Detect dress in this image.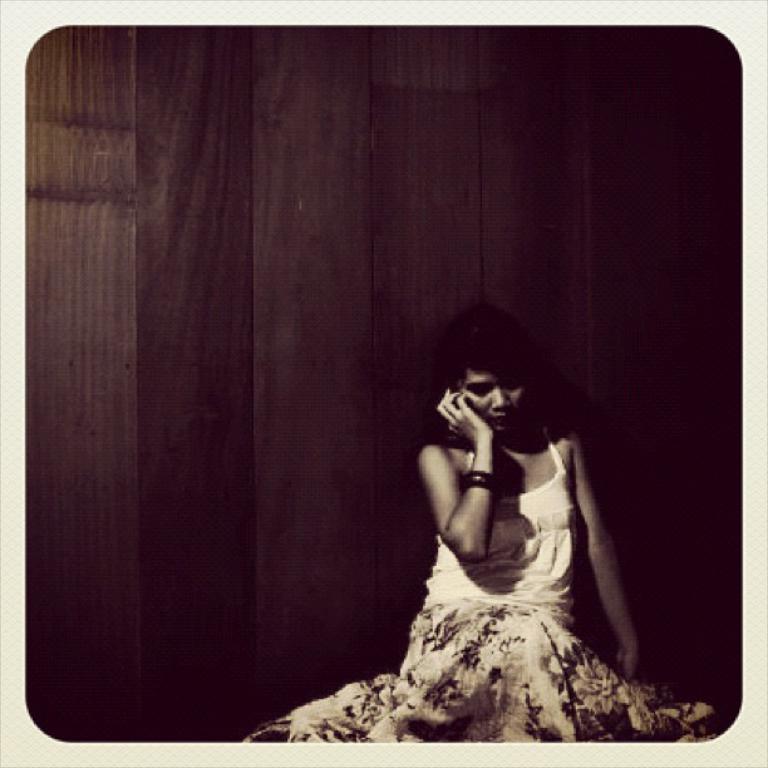
Detection: 240:434:714:742.
